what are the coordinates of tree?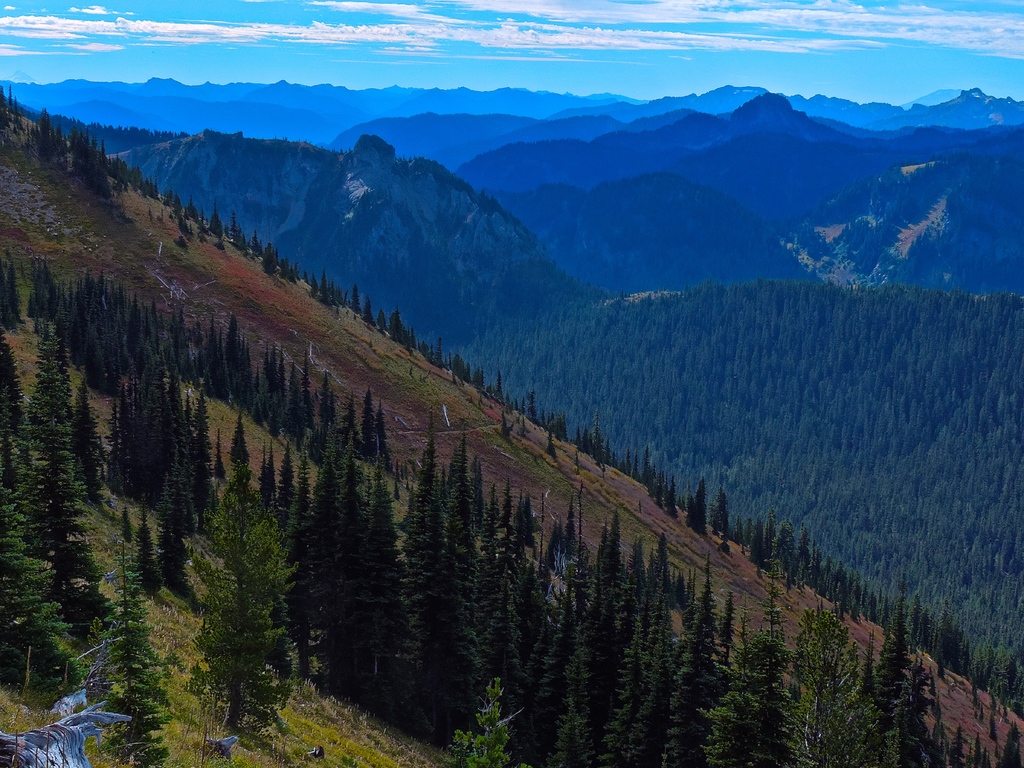
locate(0, 488, 70, 692).
